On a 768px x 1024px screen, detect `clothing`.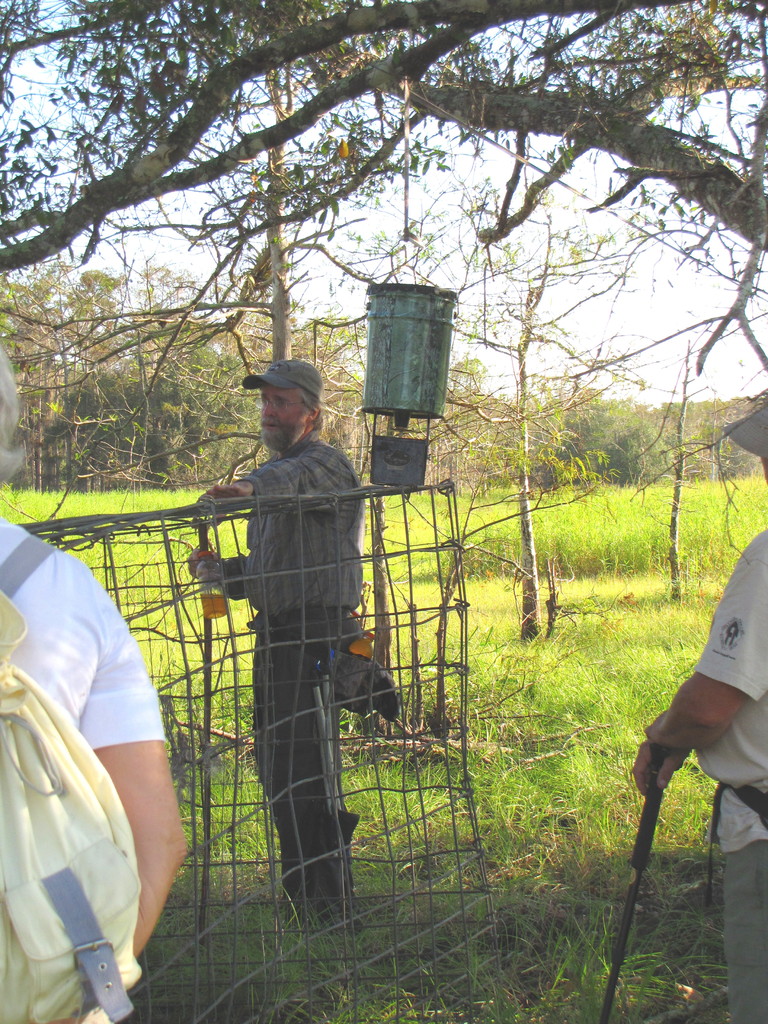
696 524 767 850.
